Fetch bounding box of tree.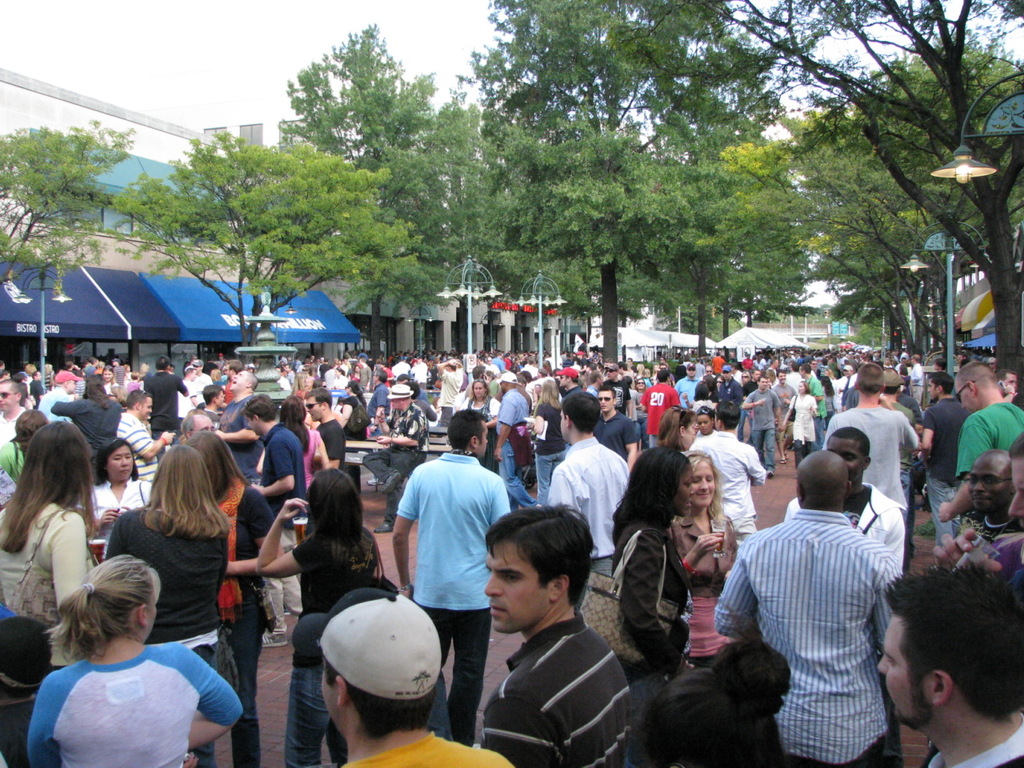
Bbox: <bbox>0, 91, 140, 262</bbox>.
